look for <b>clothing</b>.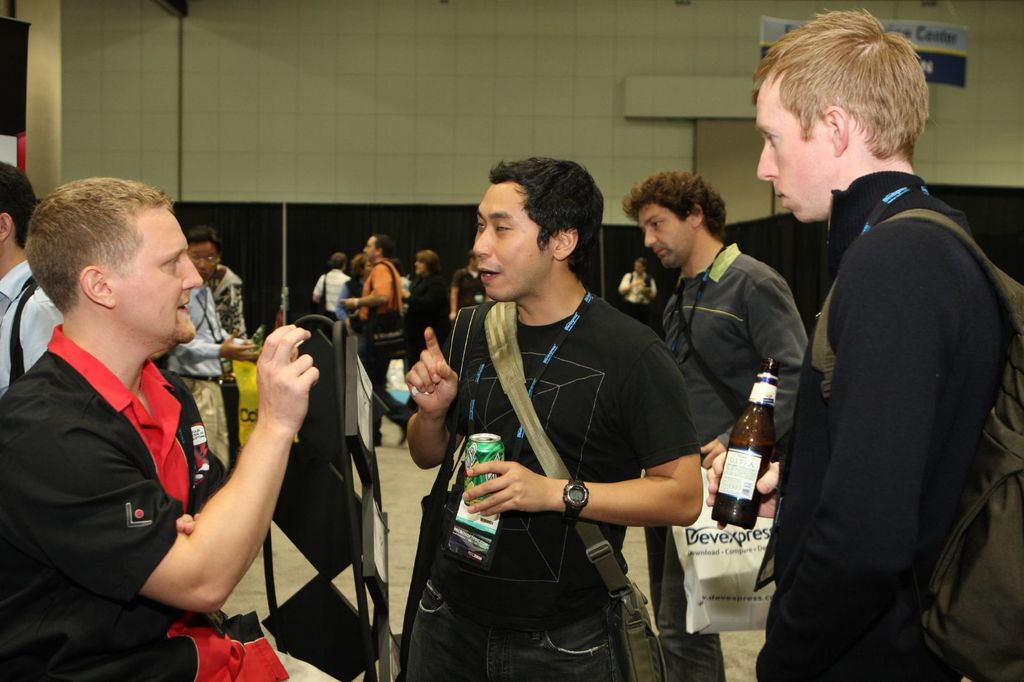
Found: <box>774,172,1021,681</box>.
